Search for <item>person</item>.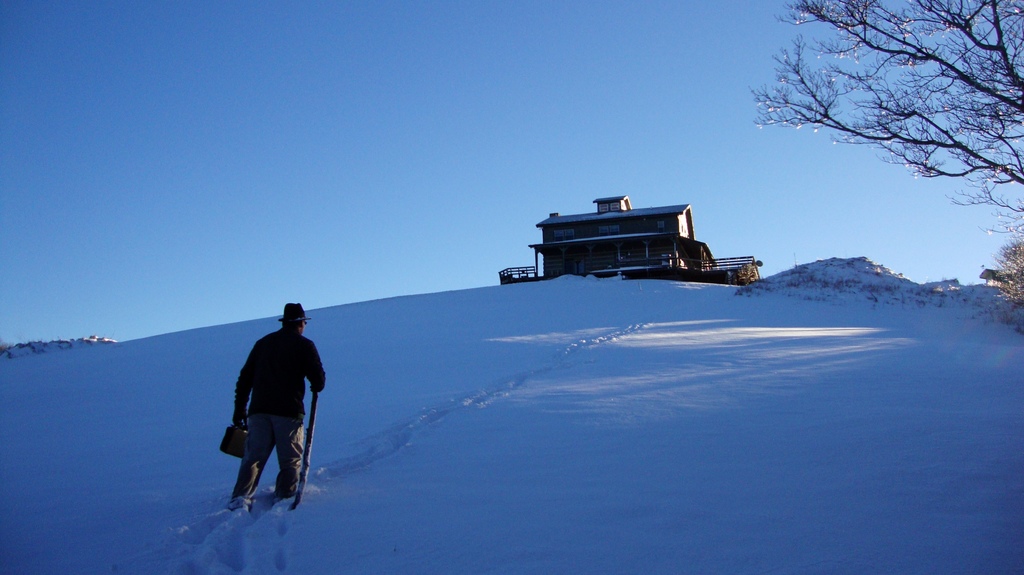
Found at box=[225, 299, 326, 505].
